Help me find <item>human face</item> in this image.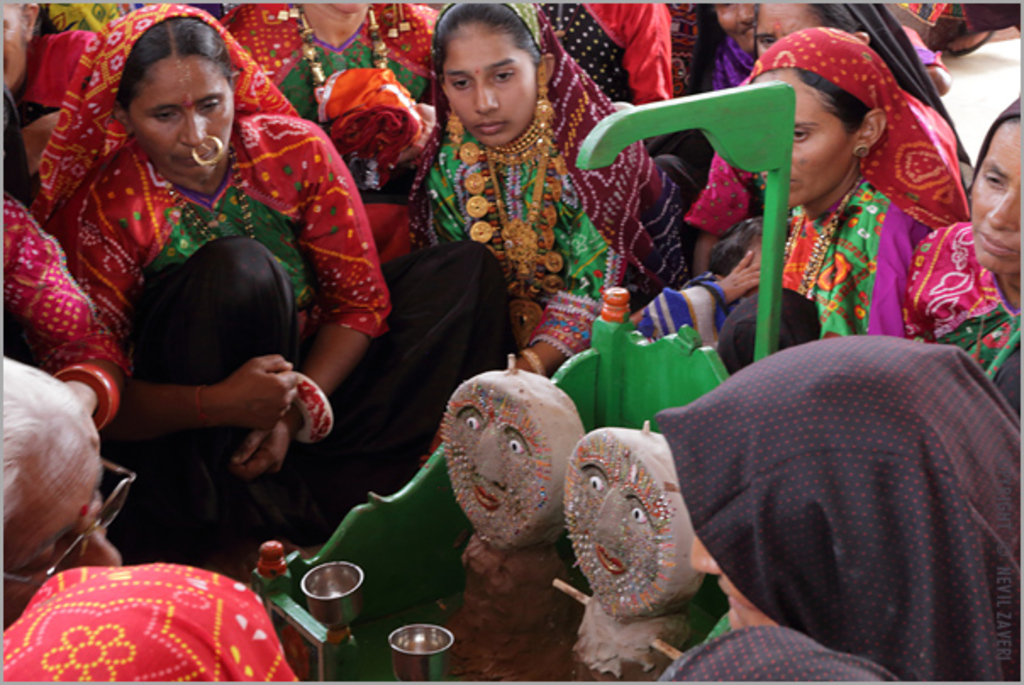
Found it: BBox(125, 53, 231, 175).
